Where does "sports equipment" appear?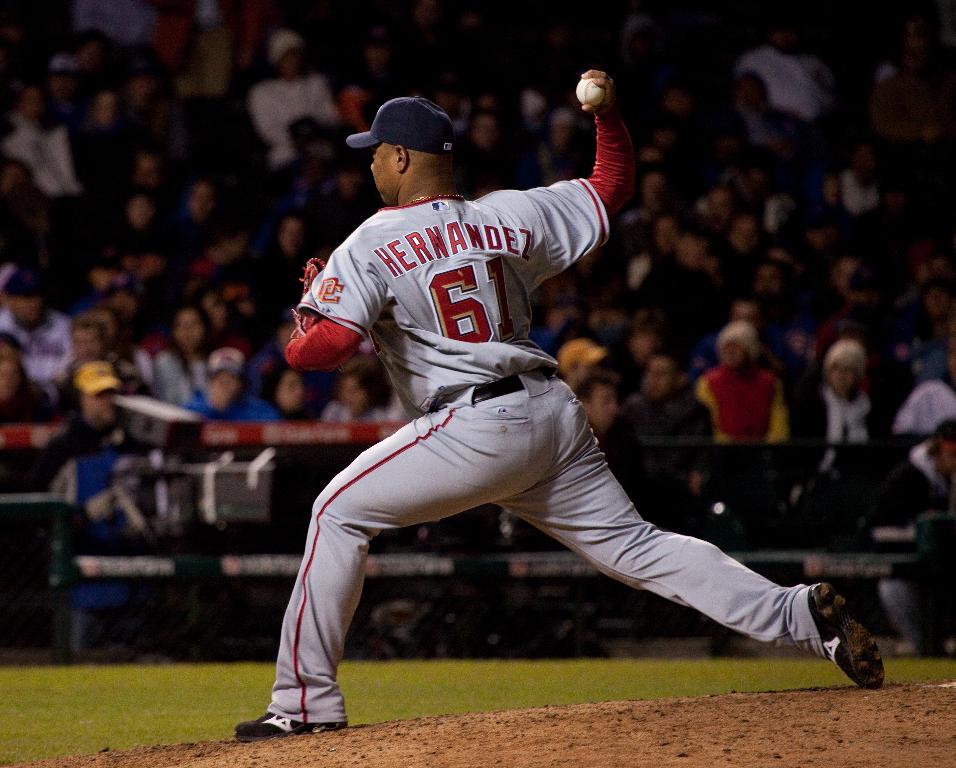
Appears at <bbox>577, 73, 605, 105</bbox>.
